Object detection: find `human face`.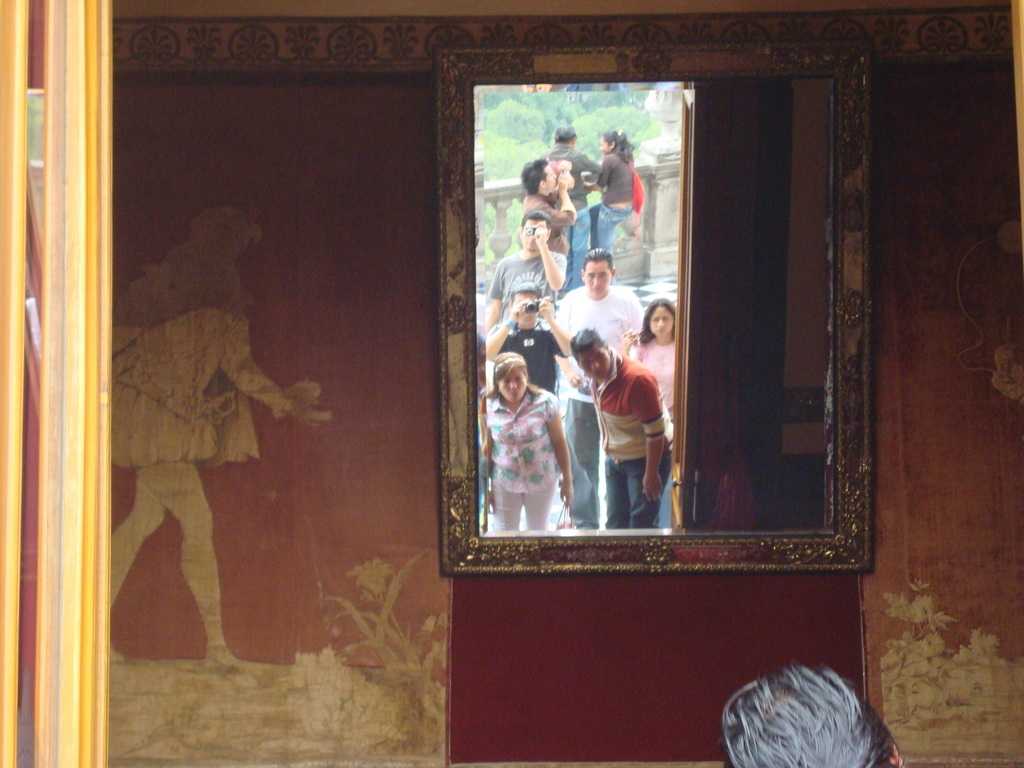
{"left": 544, "top": 167, "right": 556, "bottom": 189}.
